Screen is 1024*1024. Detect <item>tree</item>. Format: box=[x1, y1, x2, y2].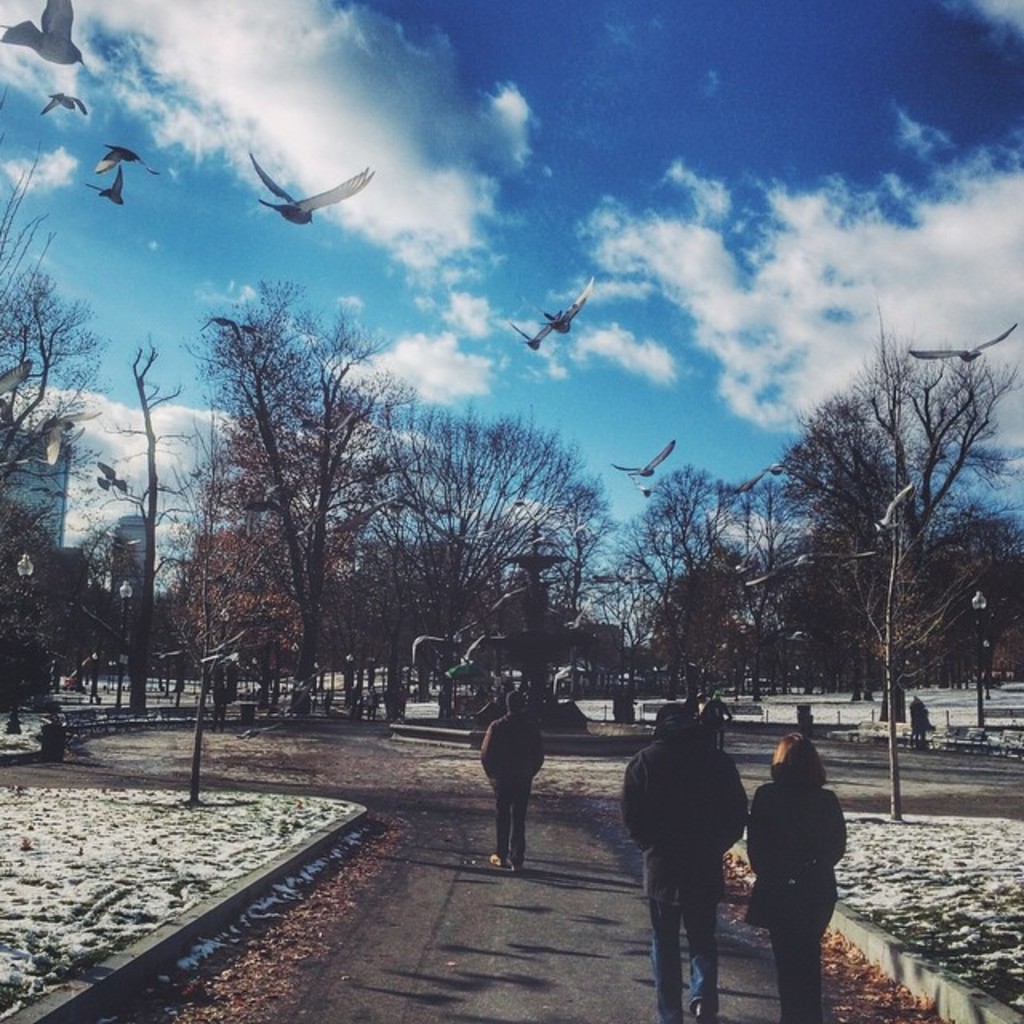
box=[0, 134, 107, 643].
